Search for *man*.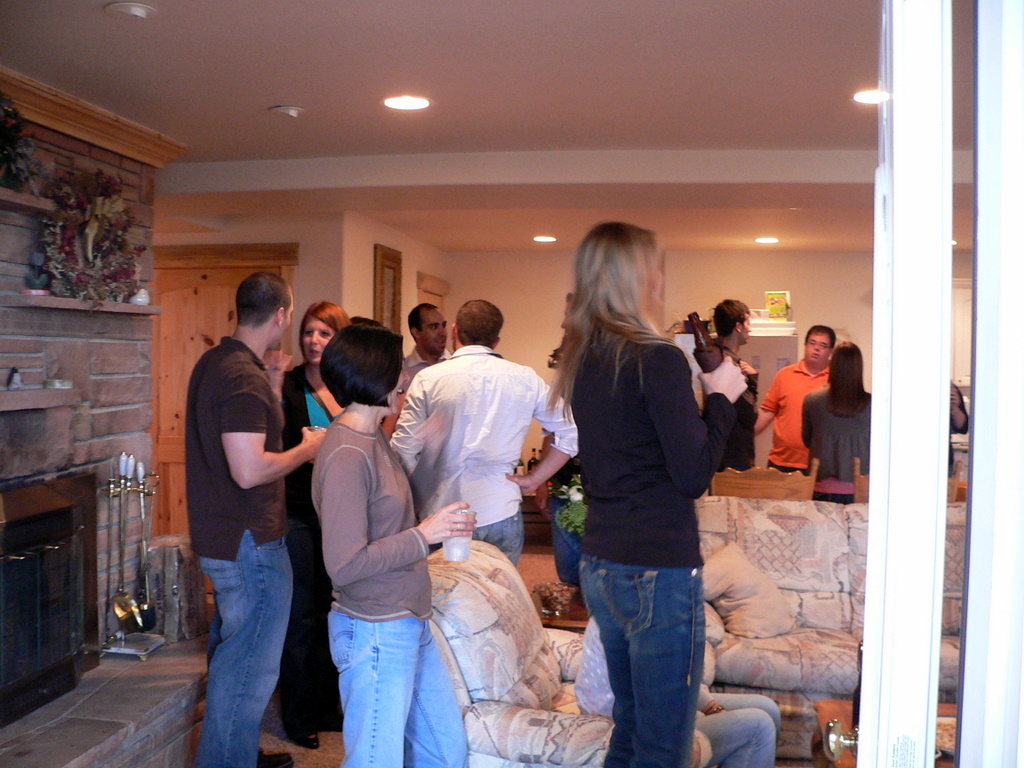
Found at region(385, 300, 578, 564).
